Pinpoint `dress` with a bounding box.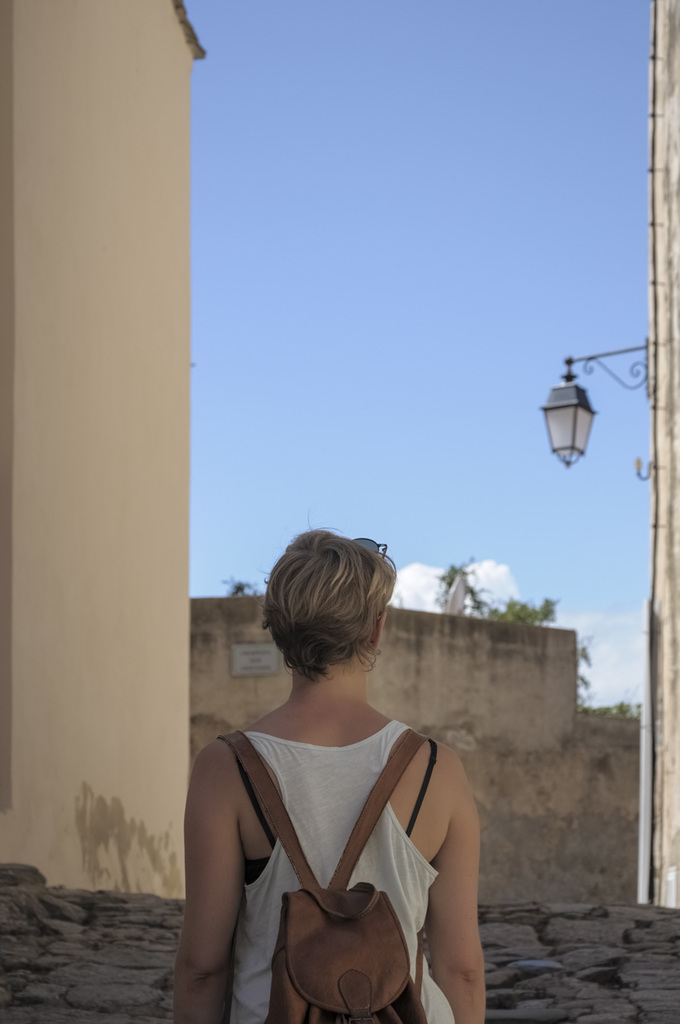
226, 714, 450, 1023.
